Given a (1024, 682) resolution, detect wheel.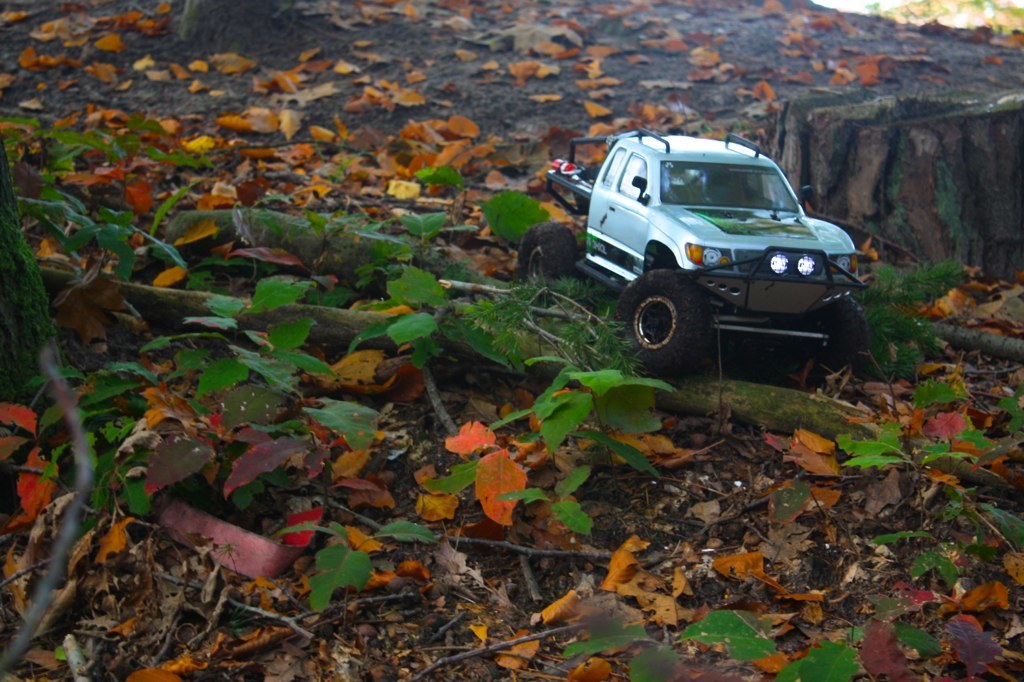
<box>516,225,576,305</box>.
